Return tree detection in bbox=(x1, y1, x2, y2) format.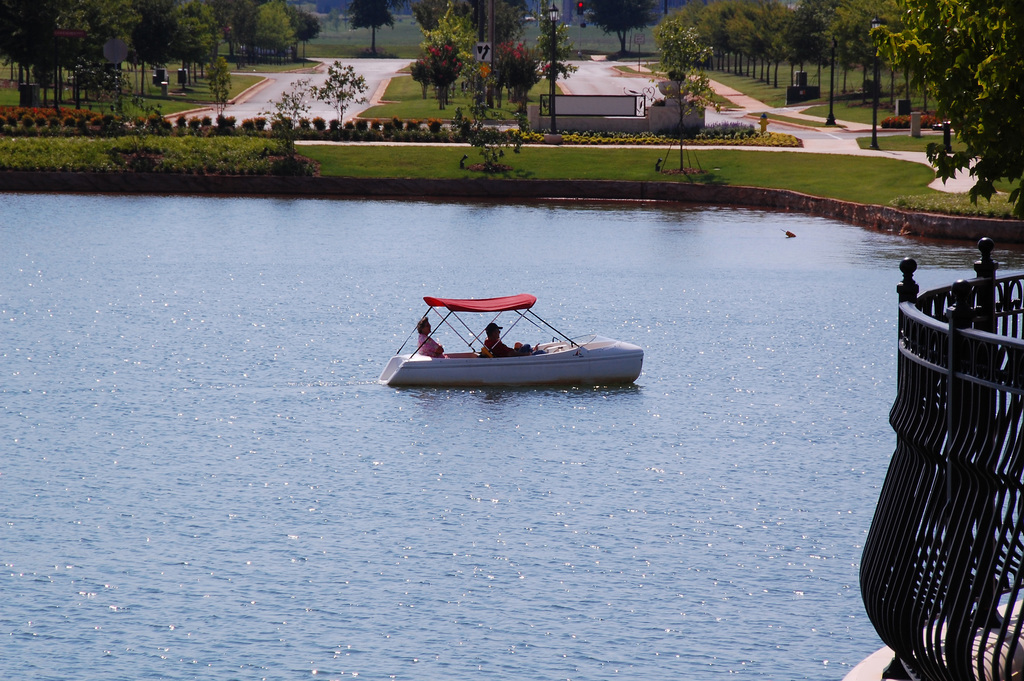
bbox=(414, 3, 476, 106).
